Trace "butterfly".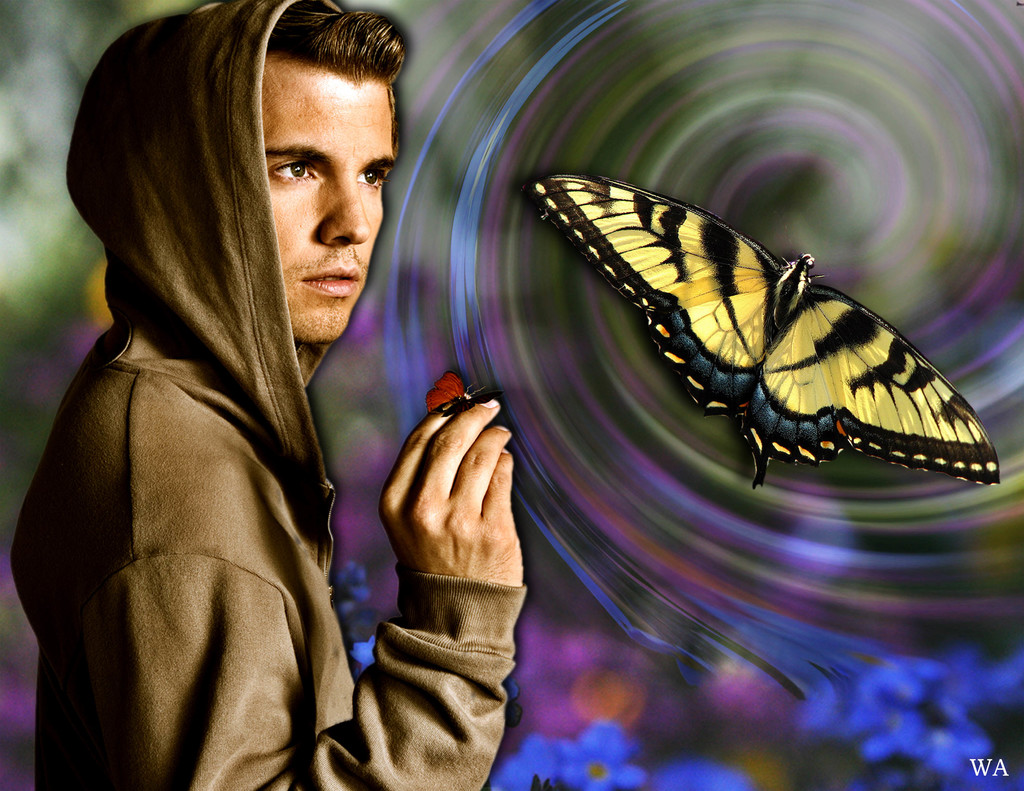
Traced to x1=533 y1=164 x2=976 y2=482.
